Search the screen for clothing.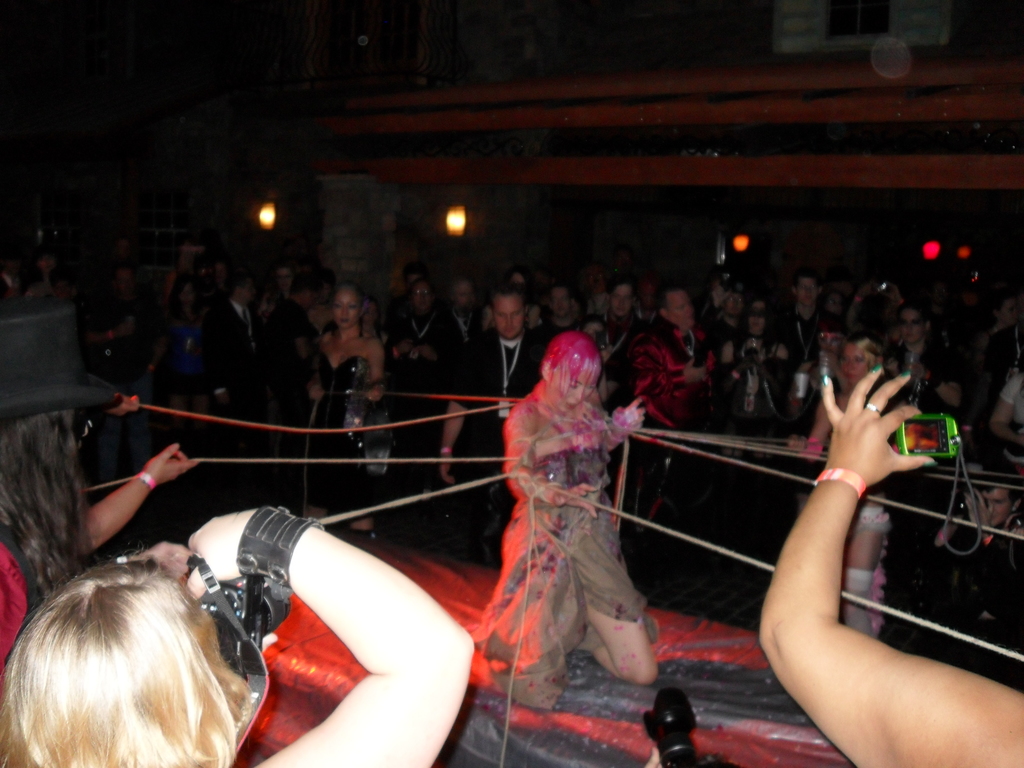
Found at 784:305:841:383.
